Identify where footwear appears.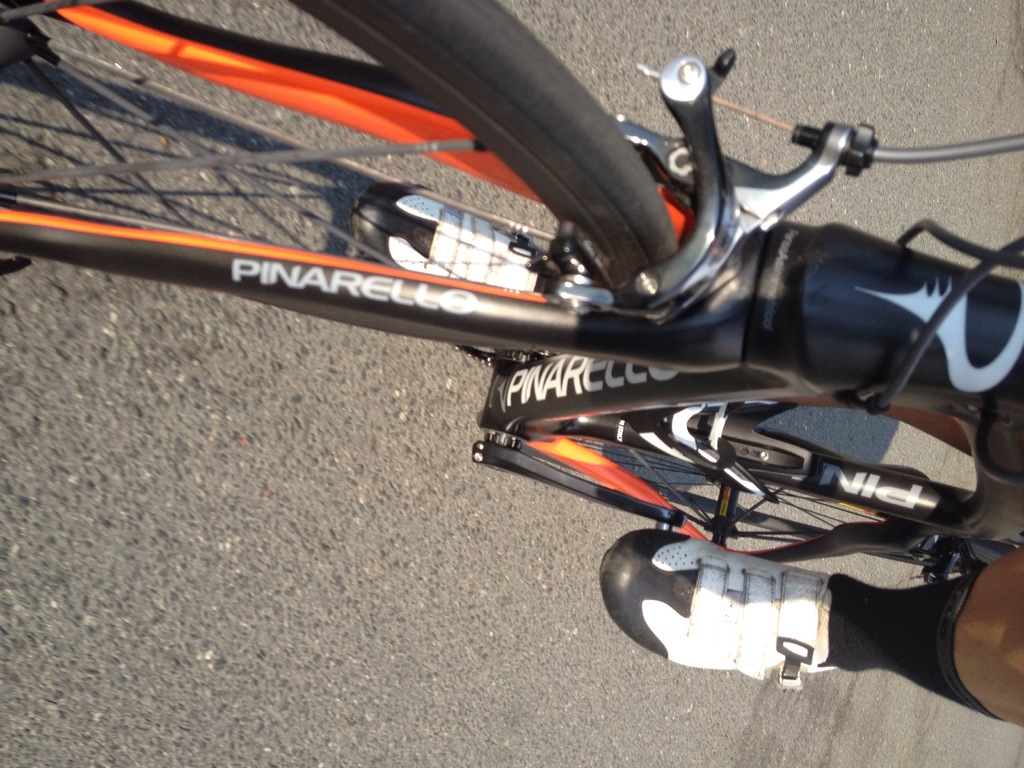
Appears at (left=607, top=445, right=979, bottom=707).
